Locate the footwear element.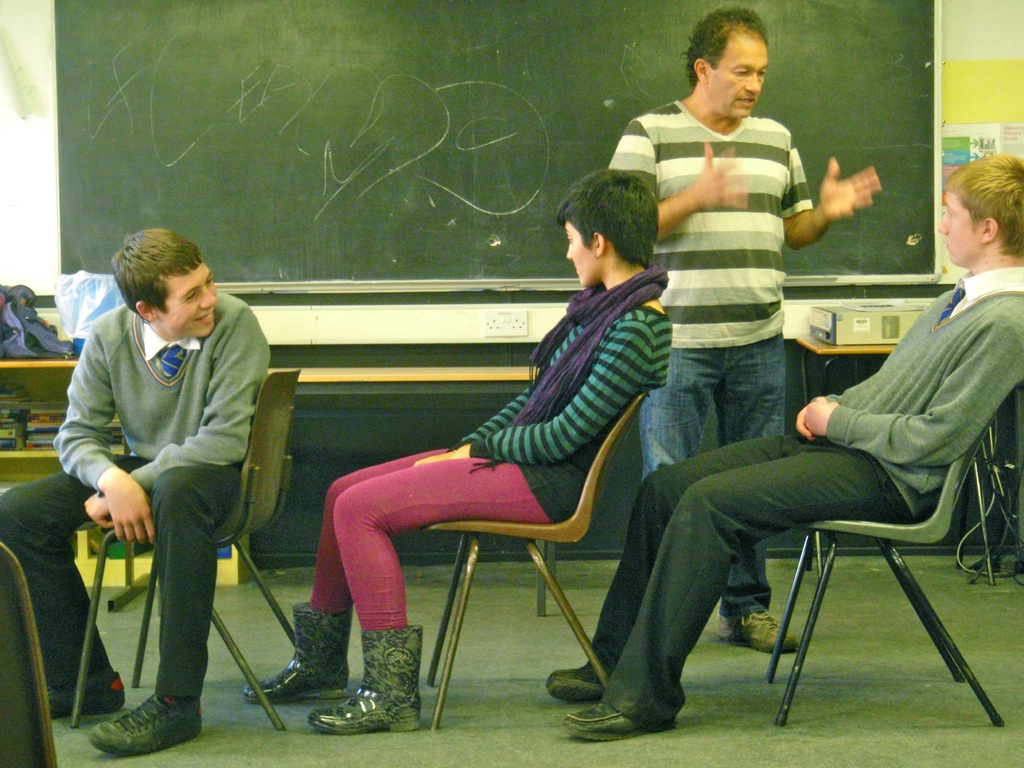
Element bbox: <bbox>715, 610, 796, 650</bbox>.
